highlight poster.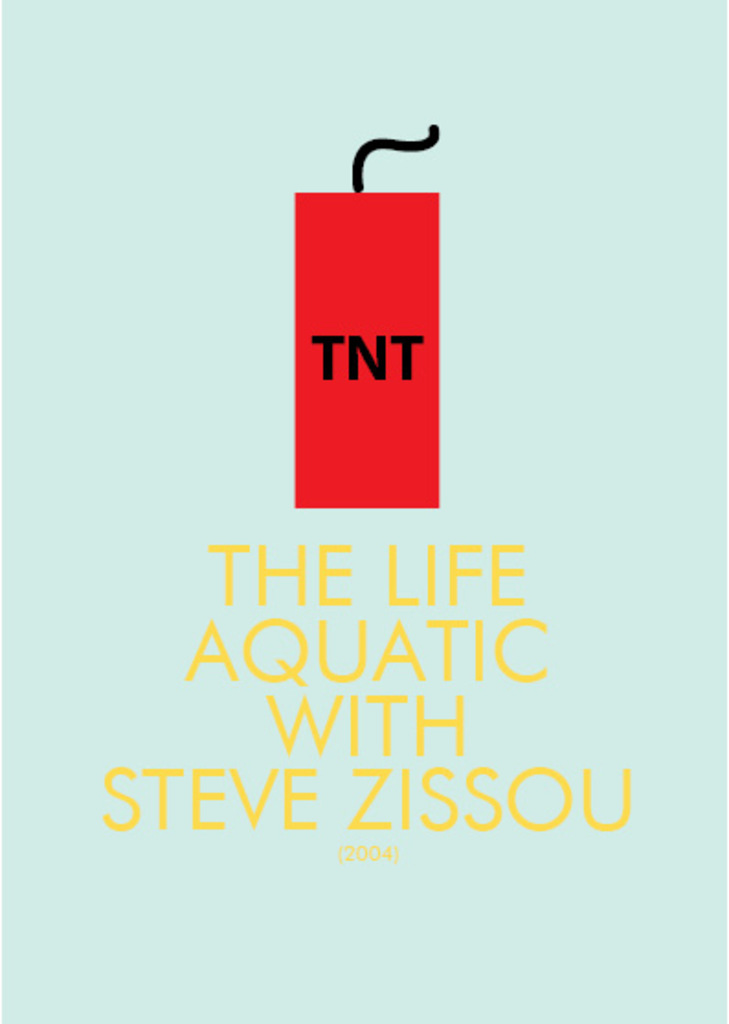
Highlighted region: detection(0, 0, 727, 1022).
